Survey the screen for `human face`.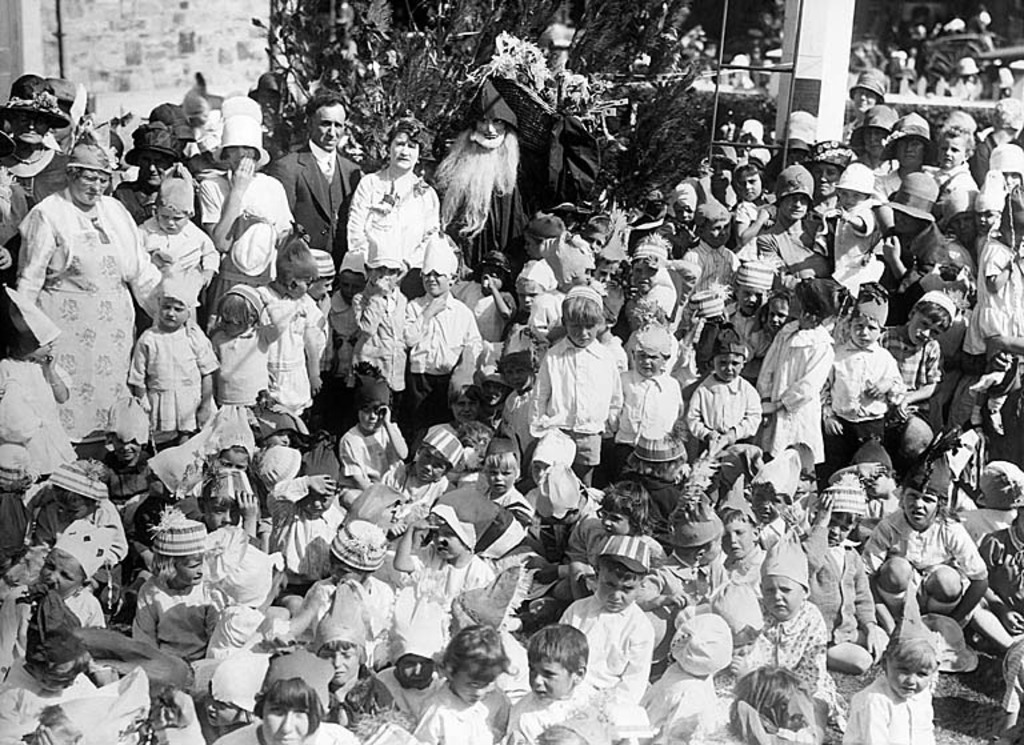
Survey found: pyautogui.locateOnScreen(567, 317, 600, 341).
